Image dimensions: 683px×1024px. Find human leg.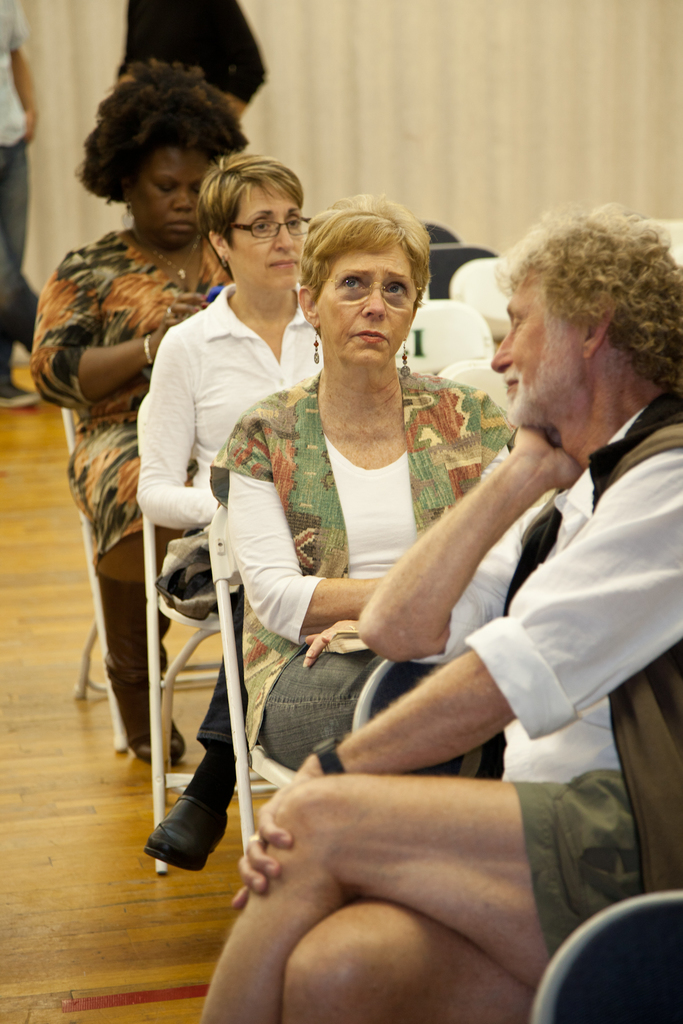
crop(76, 423, 181, 760).
